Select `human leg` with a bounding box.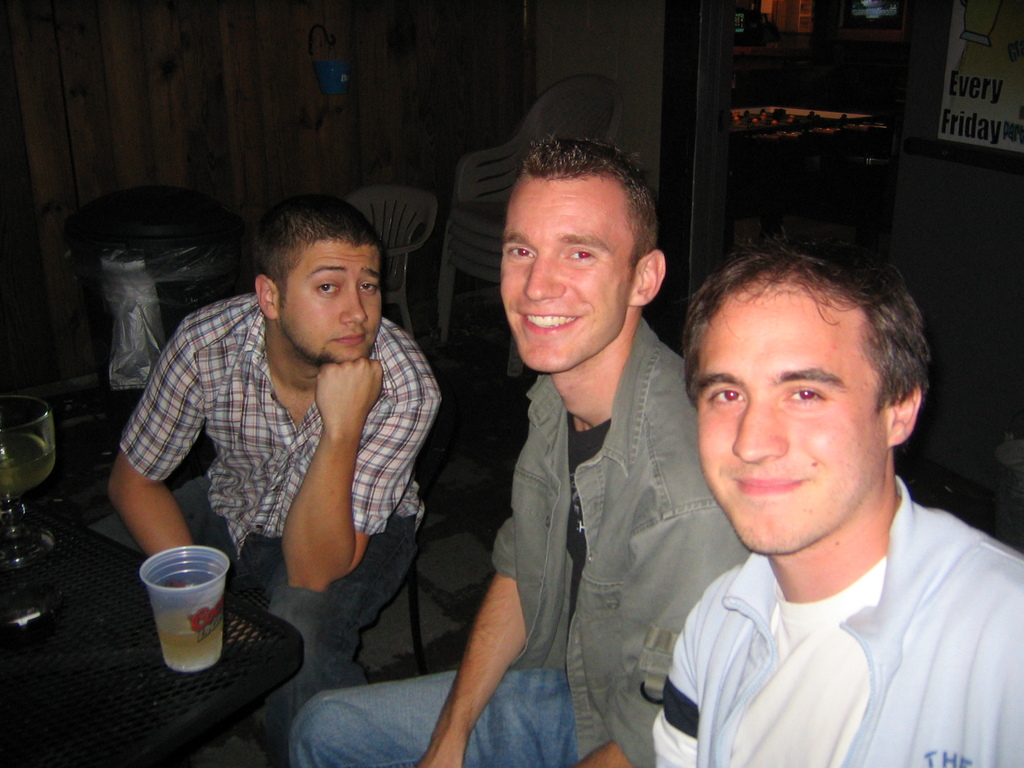
<region>287, 664, 550, 767</region>.
